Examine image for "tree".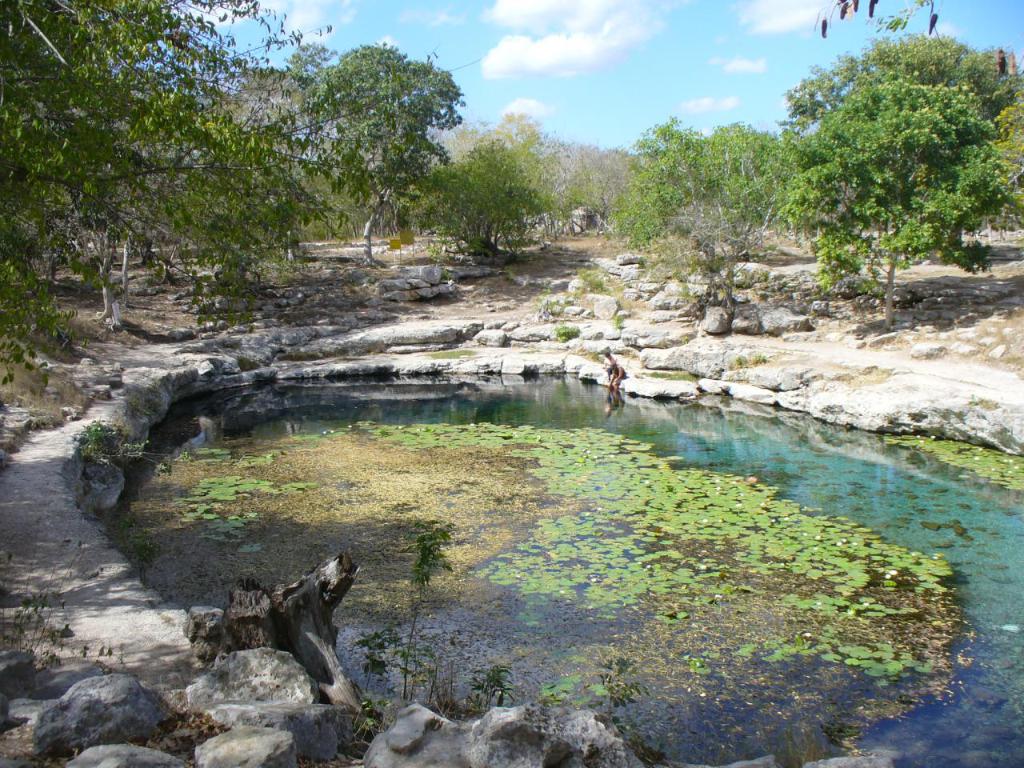
Examination result: 975:91:1018:235.
